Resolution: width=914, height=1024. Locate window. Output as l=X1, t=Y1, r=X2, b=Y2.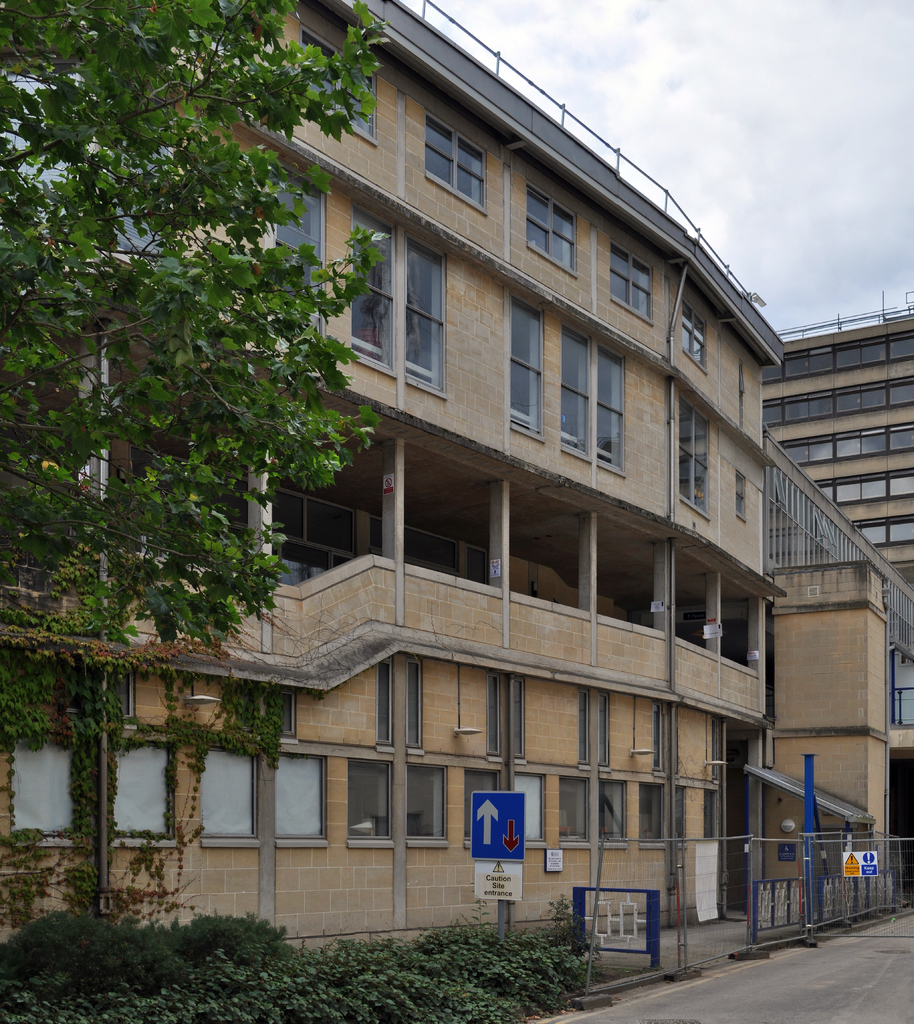
l=561, t=779, r=589, b=840.
